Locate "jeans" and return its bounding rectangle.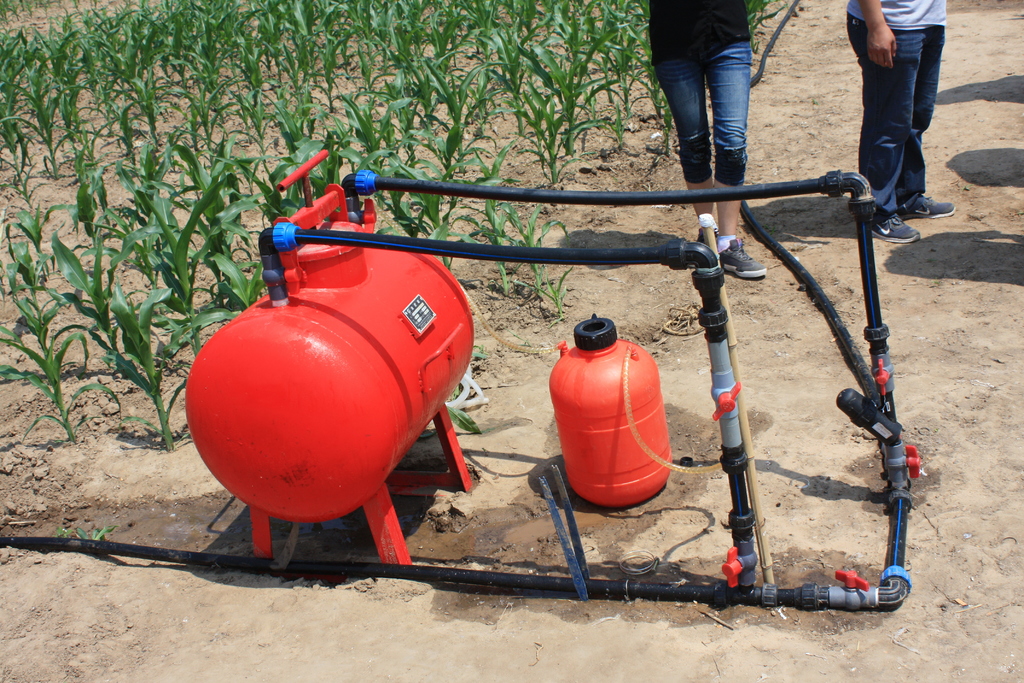
(646,40,748,183).
